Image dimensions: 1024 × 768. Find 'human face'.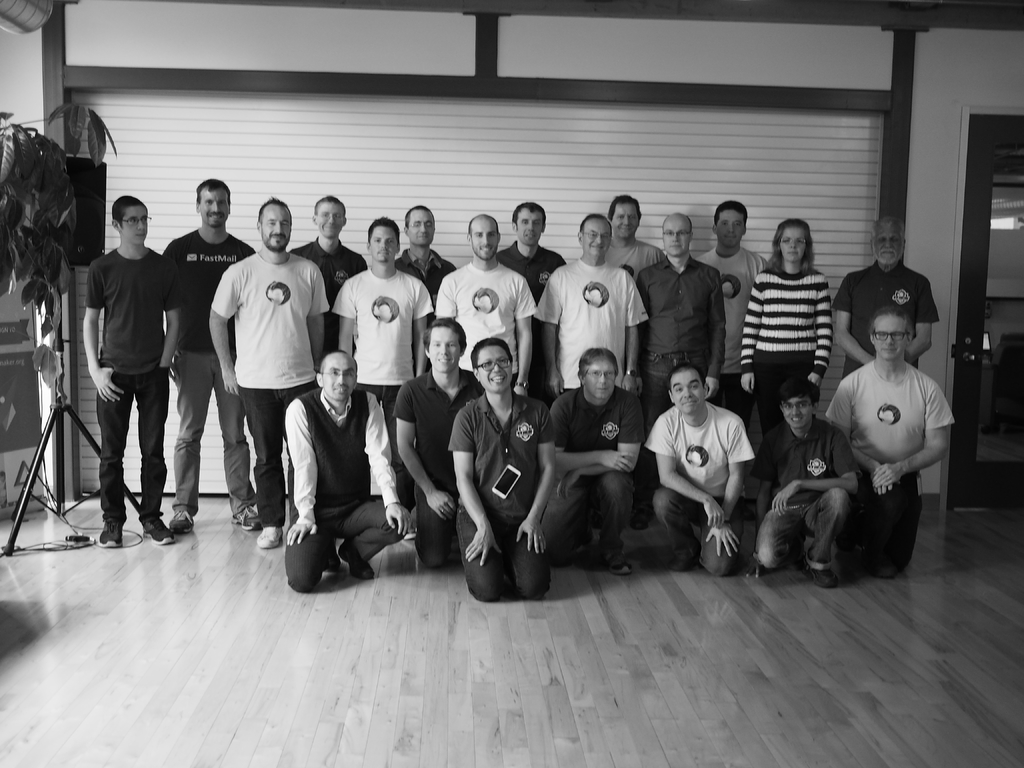
(516,210,543,246).
